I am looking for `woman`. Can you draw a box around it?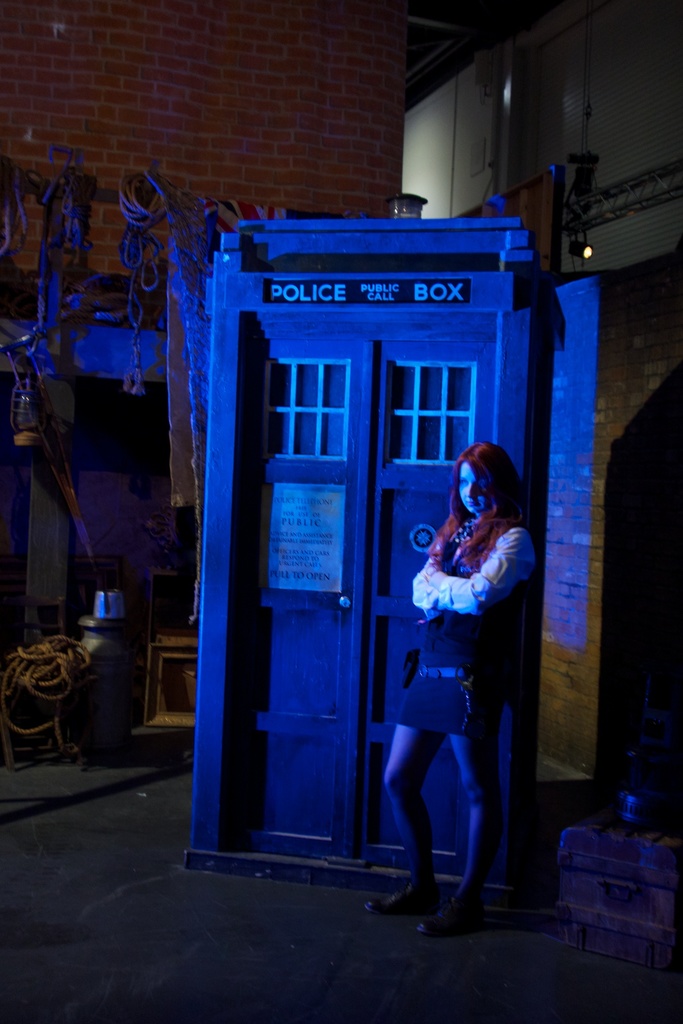
Sure, the bounding box is left=380, top=374, right=533, bottom=916.
